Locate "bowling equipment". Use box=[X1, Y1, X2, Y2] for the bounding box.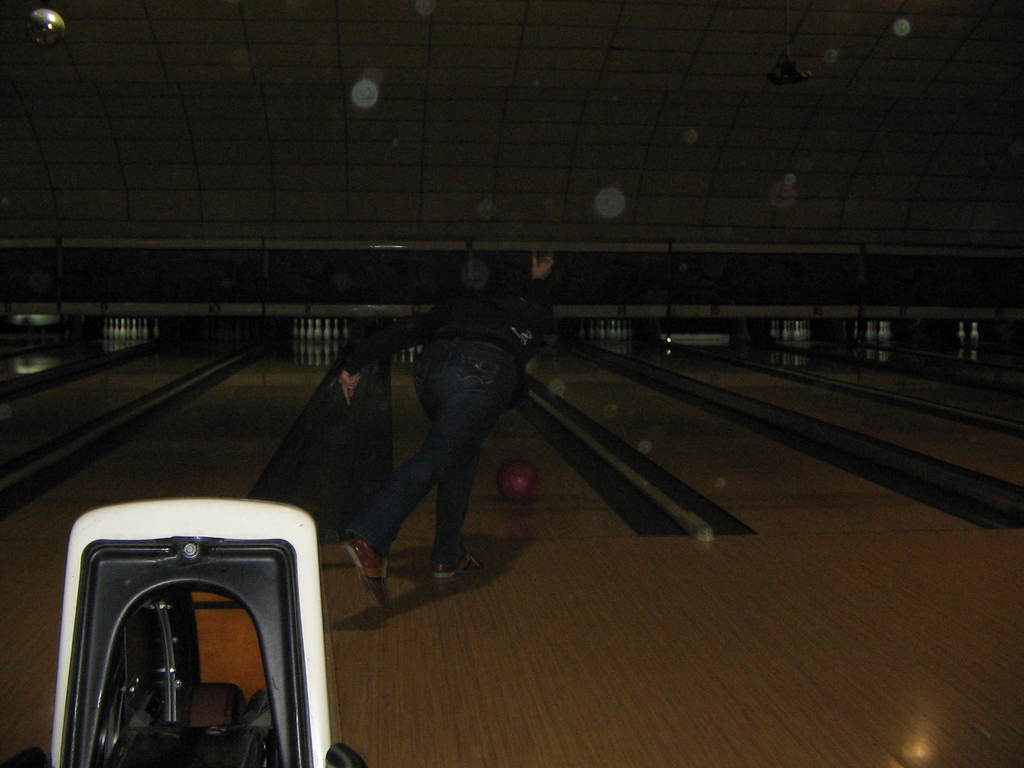
box=[341, 319, 347, 340].
